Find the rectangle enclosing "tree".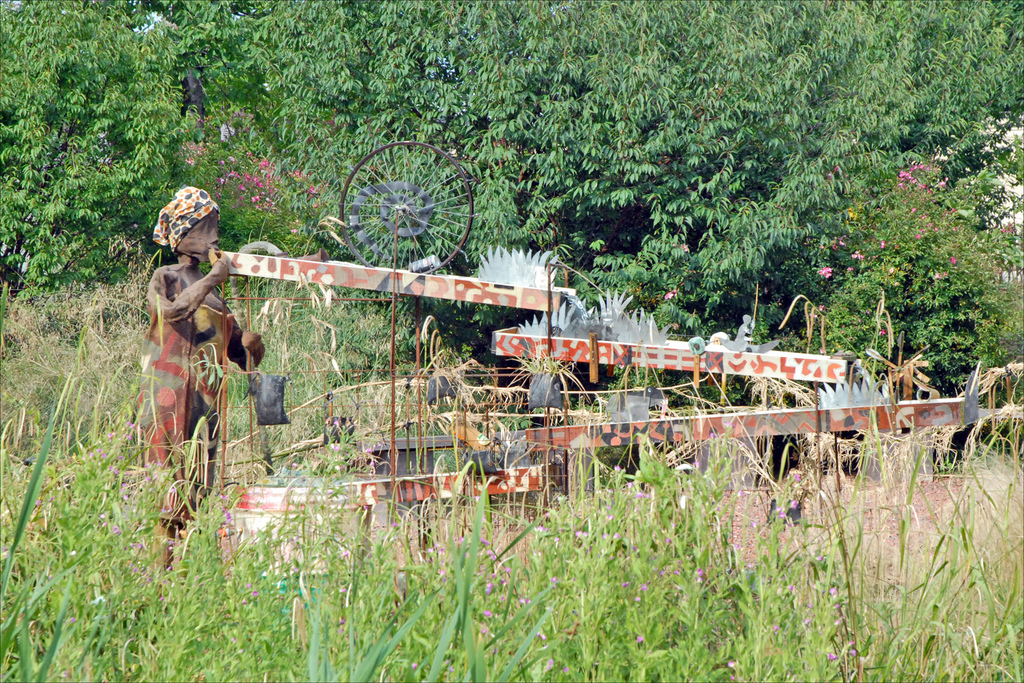
143 0 374 206.
